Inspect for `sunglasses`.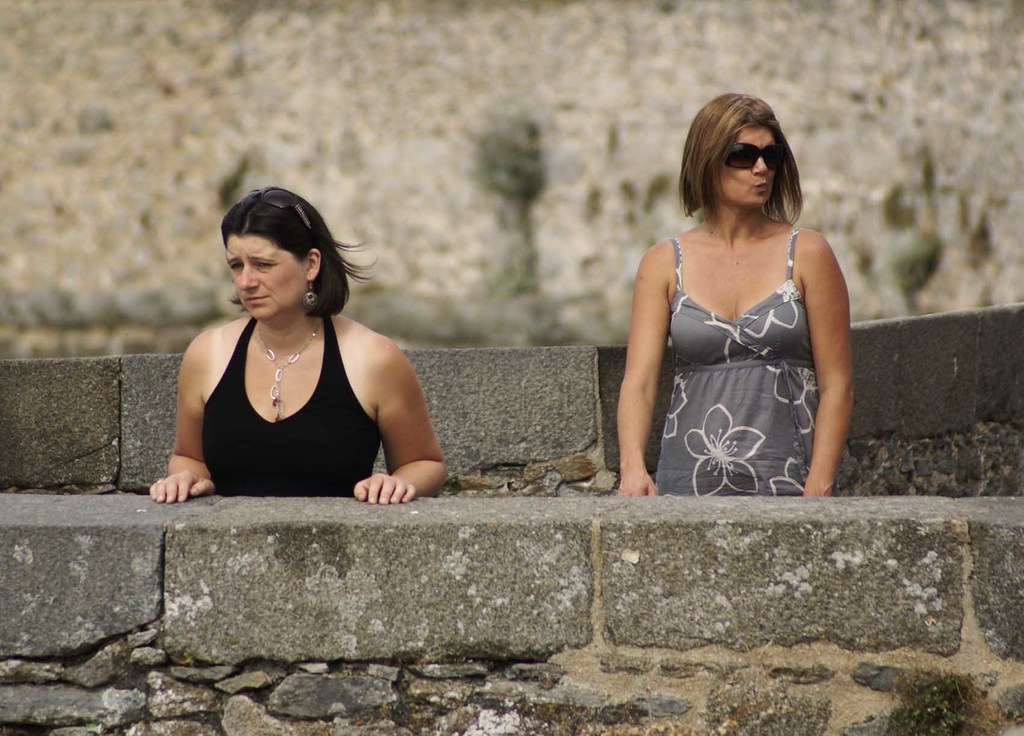
Inspection: (x1=717, y1=140, x2=788, y2=176).
